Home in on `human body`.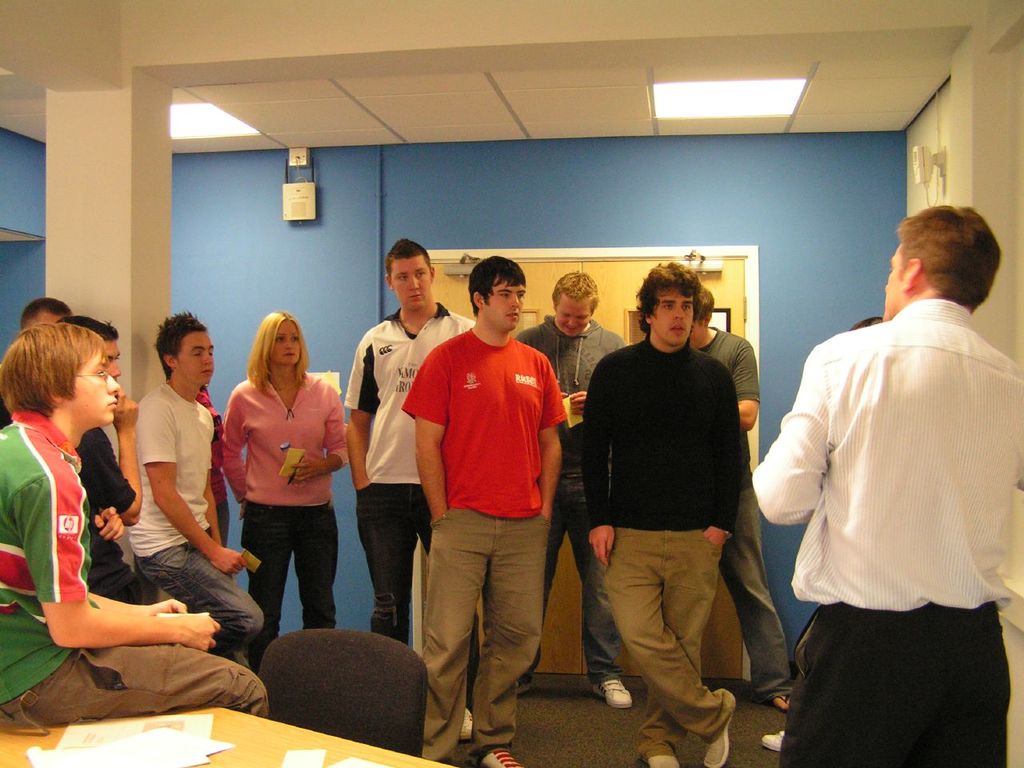
Homed in at 767 242 994 767.
